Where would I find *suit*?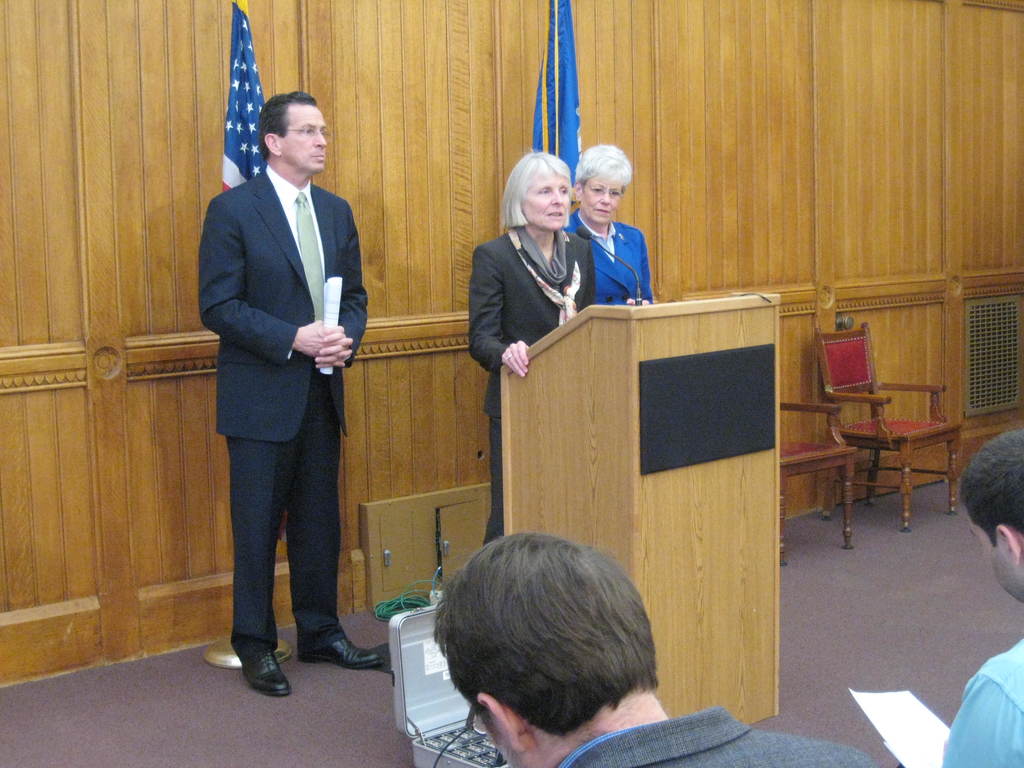
At {"x1": 559, "y1": 706, "x2": 879, "y2": 767}.
